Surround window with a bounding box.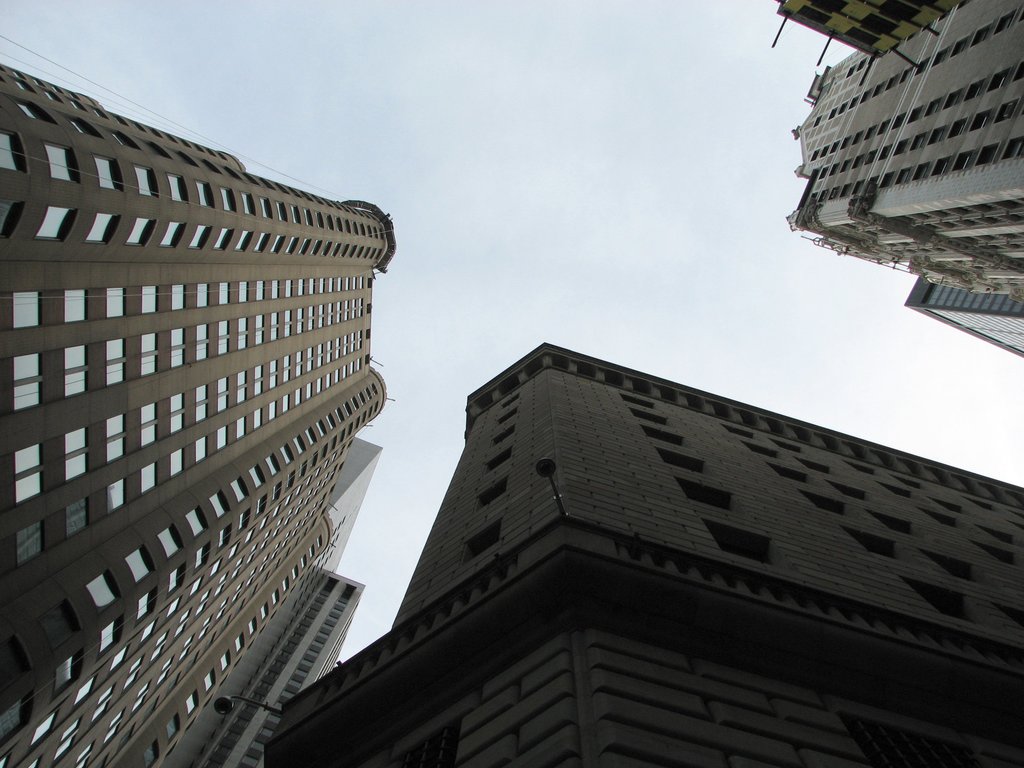
(287,202,301,225).
